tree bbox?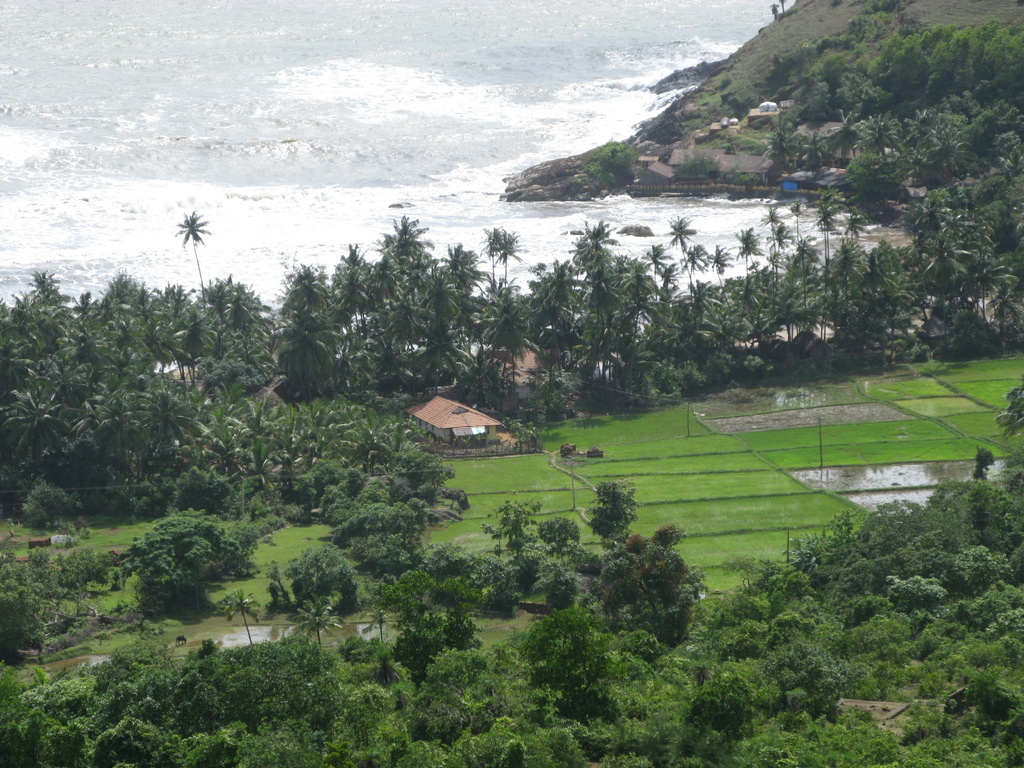
<region>801, 29, 1023, 204</region>
